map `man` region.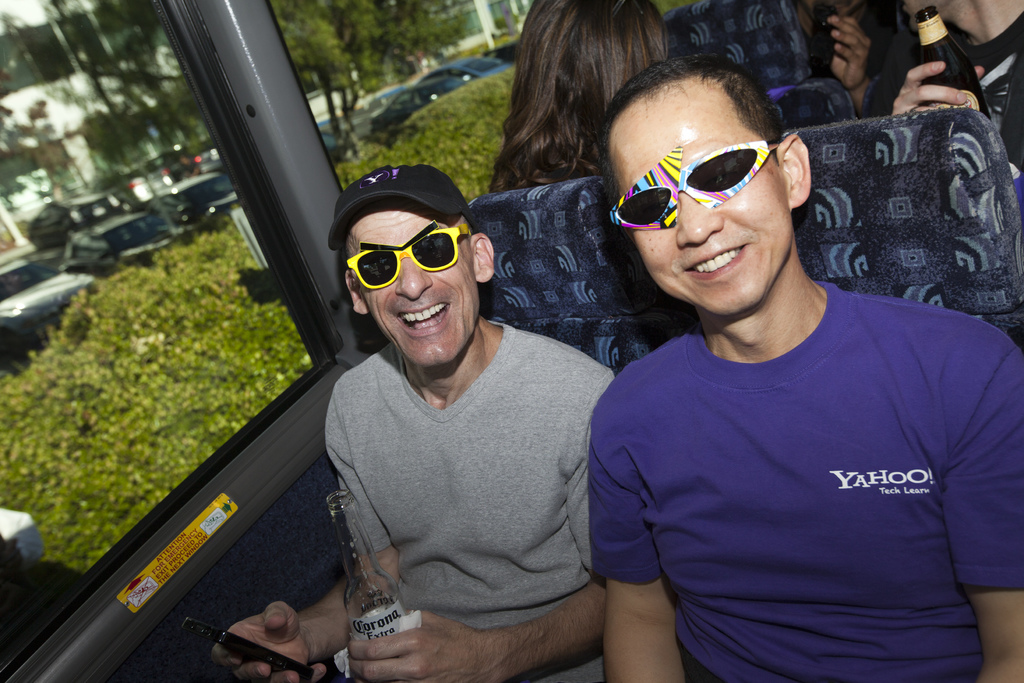
Mapped to 587/53/1023/682.
